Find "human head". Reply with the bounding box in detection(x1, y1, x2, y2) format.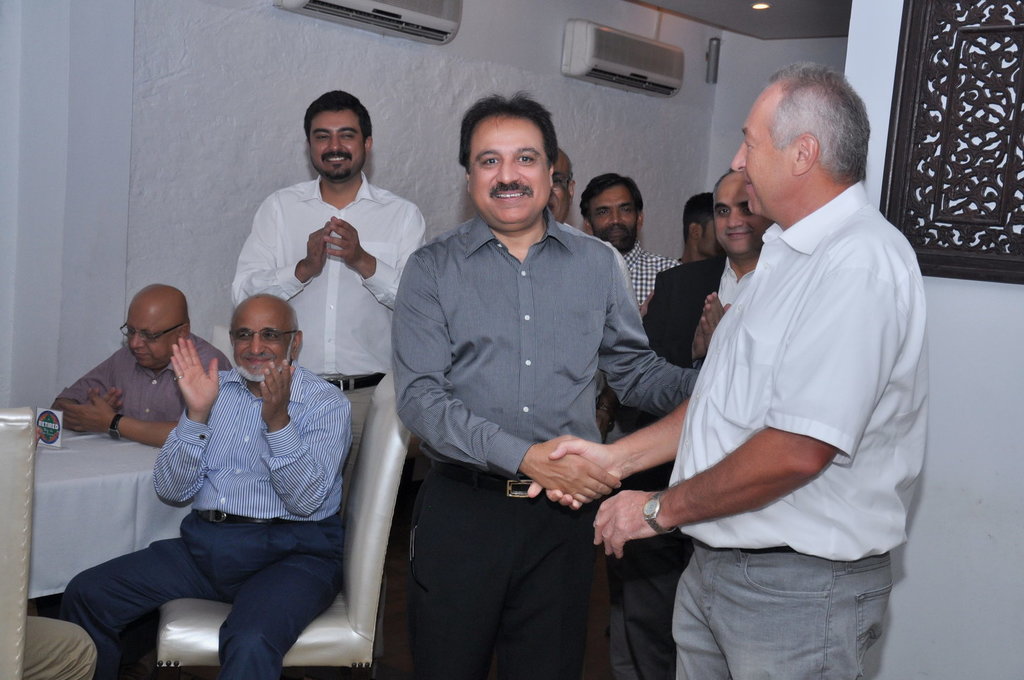
detection(225, 291, 302, 382).
